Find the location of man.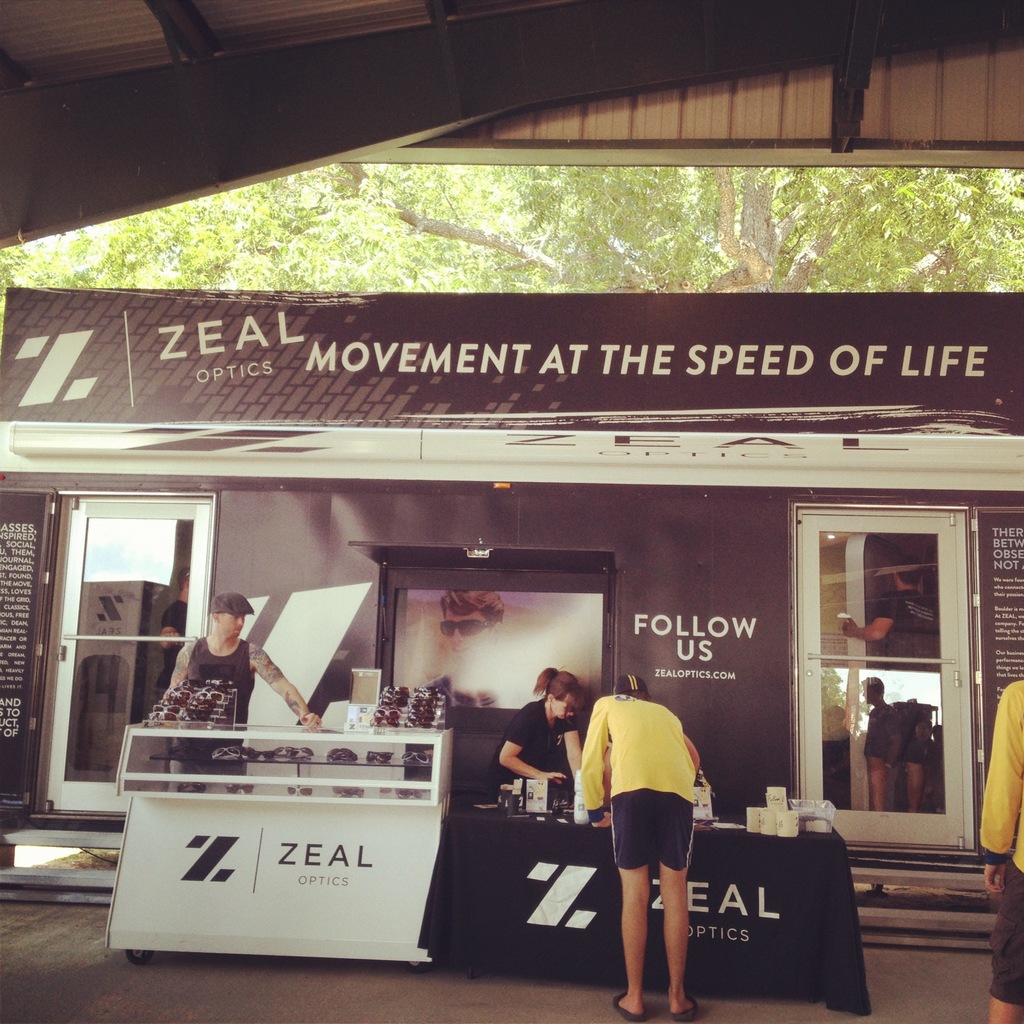
Location: pyautogui.locateOnScreen(579, 671, 698, 1012).
